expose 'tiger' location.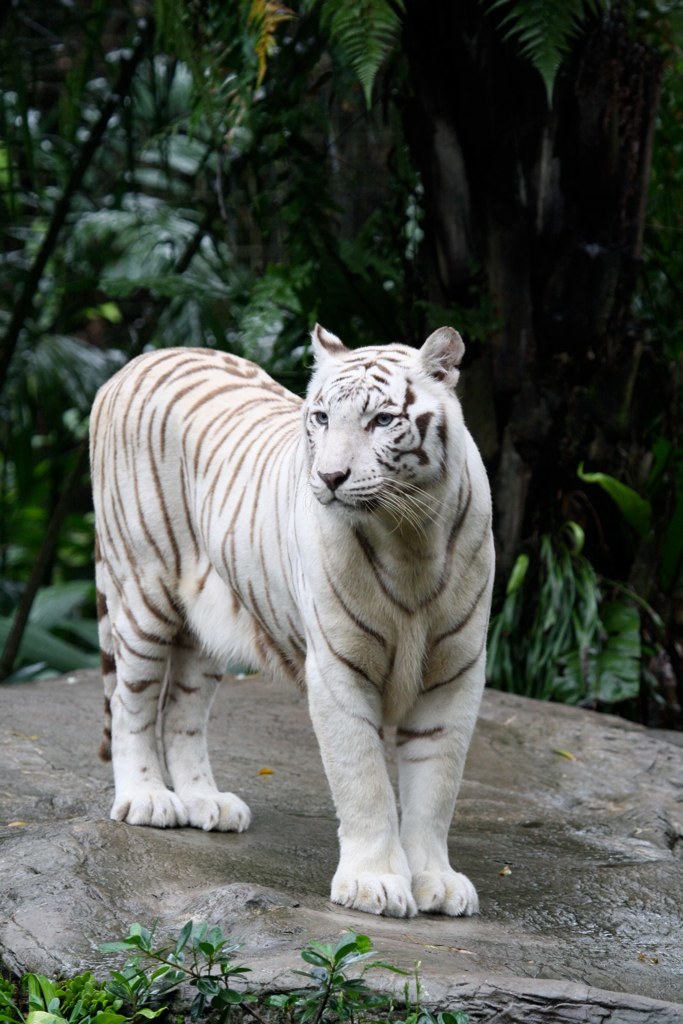
Exposed at 86:315:485:925.
